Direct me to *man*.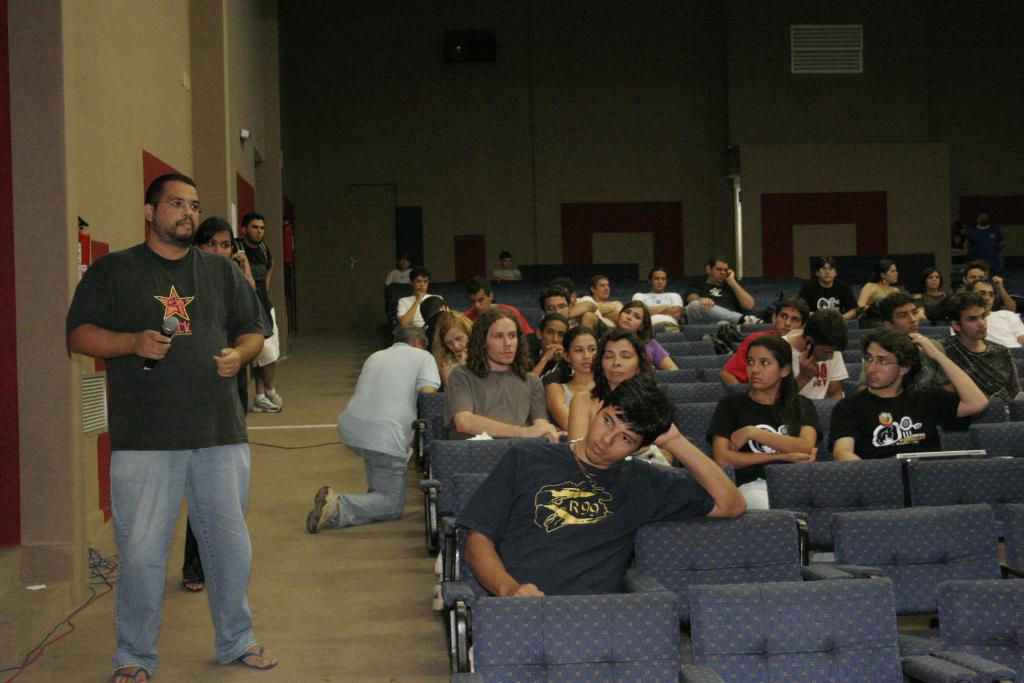
Direction: 684:258:763:323.
